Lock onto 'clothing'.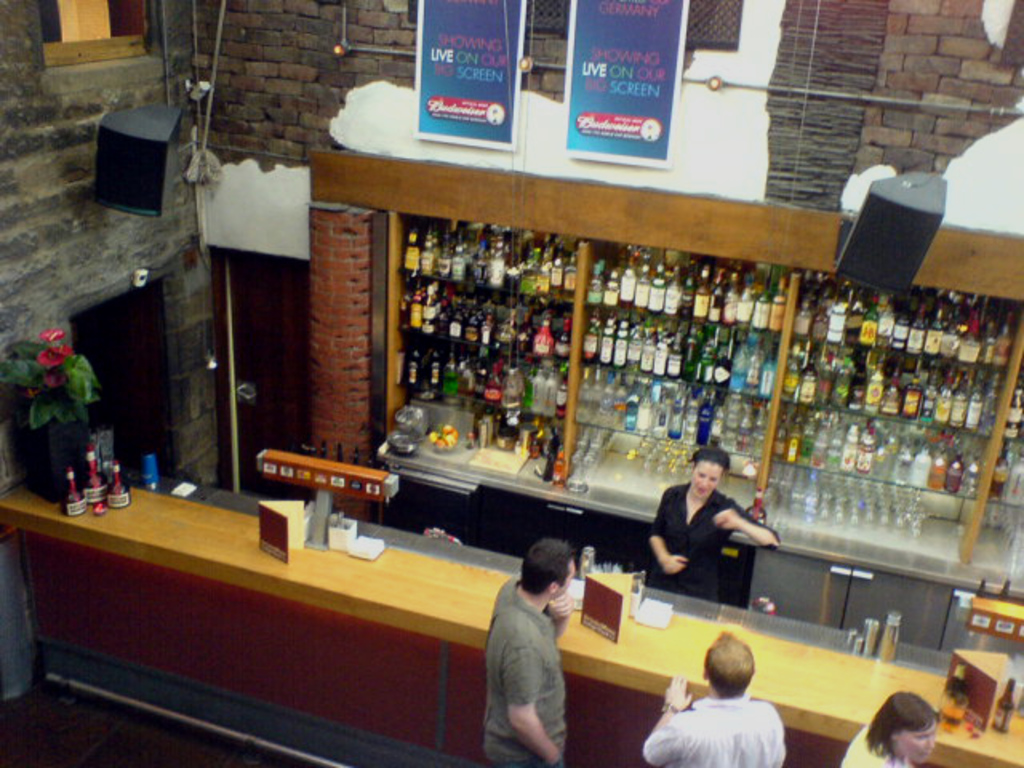
Locked: x1=483 y1=574 x2=566 y2=766.
